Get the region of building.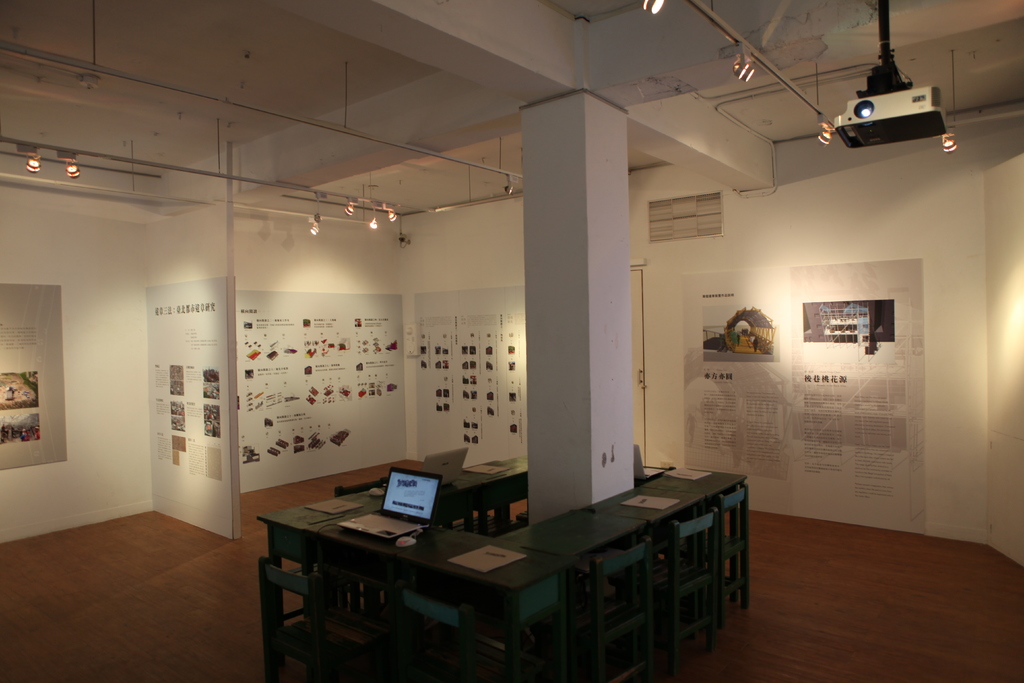
<bbox>0, 0, 1020, 682</bbox>.
